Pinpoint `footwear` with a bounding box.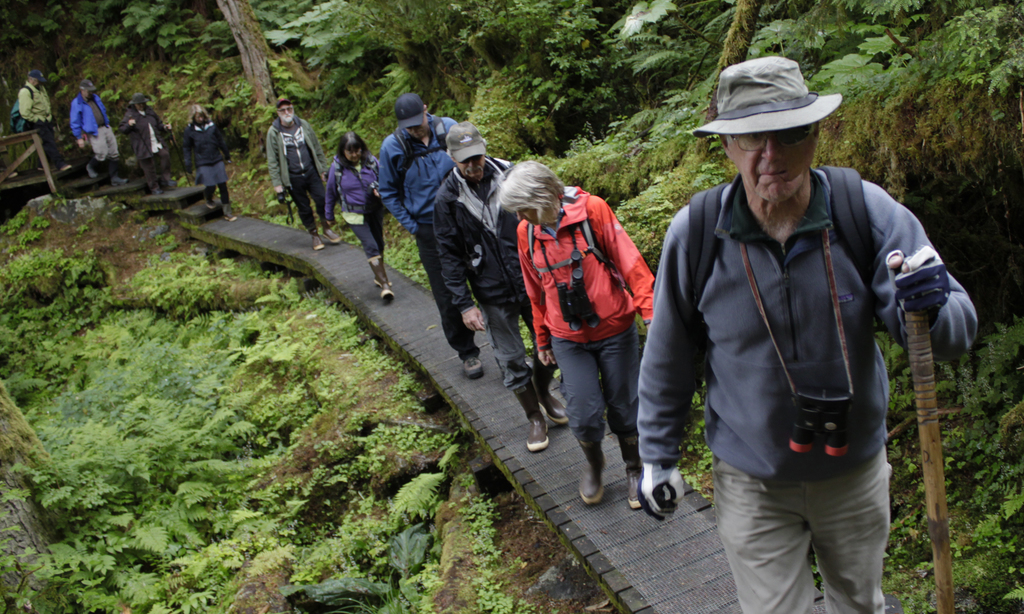
(626, 464, 646, 510).
